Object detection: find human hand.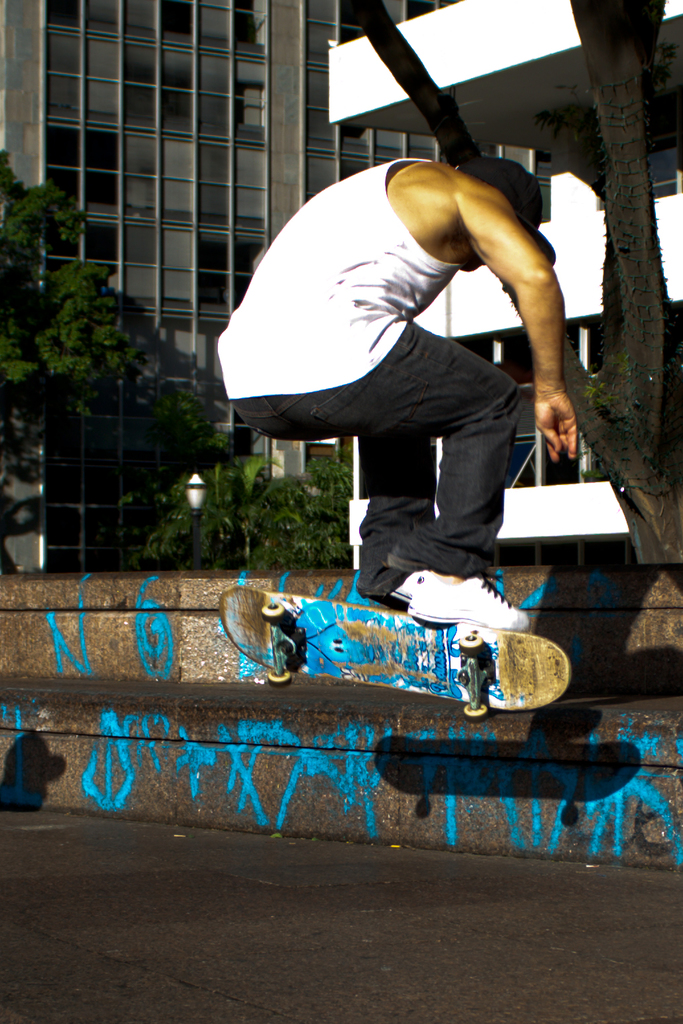
[537, 358, 597, 458].
